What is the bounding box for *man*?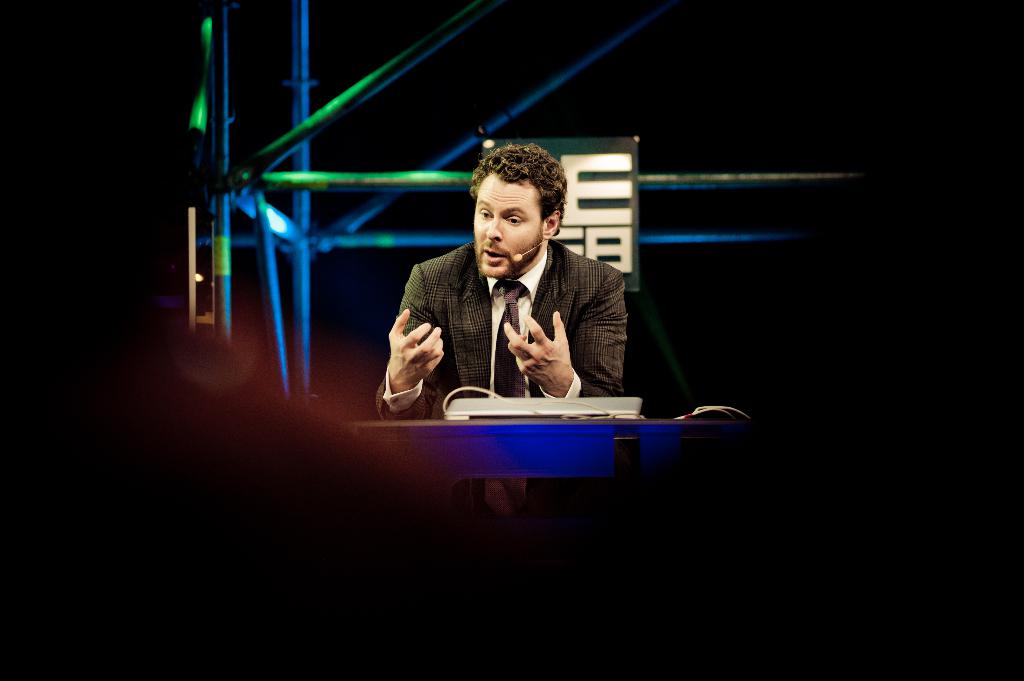
rect(379, 160, 644, 462).
